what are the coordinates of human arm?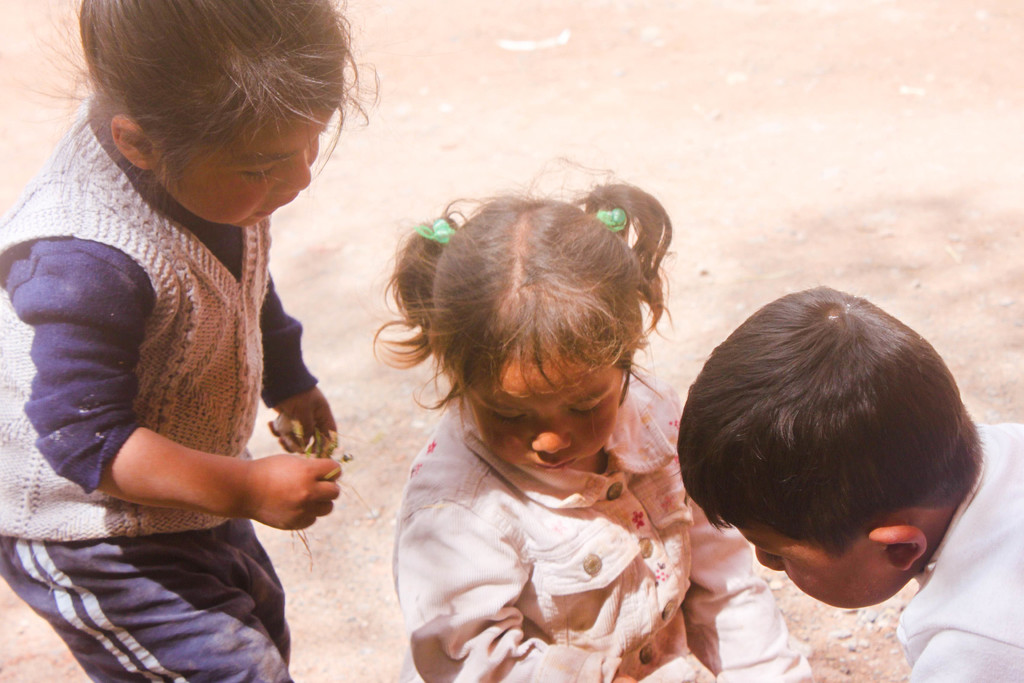
<box>248,267,343,457</box>.
